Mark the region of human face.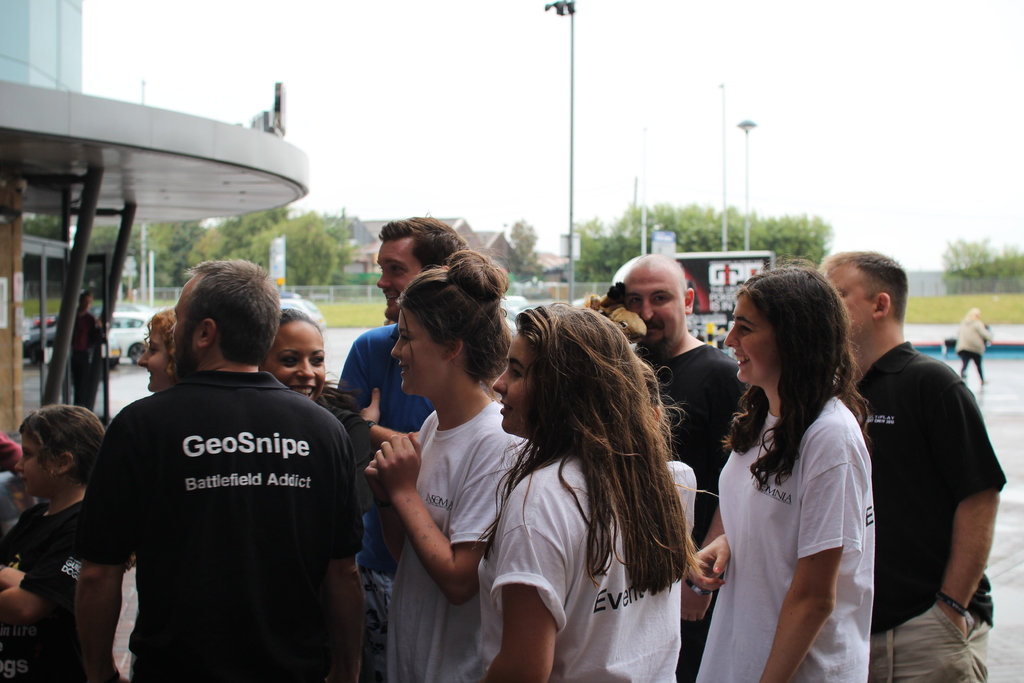
Region: {"x1": 81, "y1": 295, "x2": 89, "y2": 312}.
